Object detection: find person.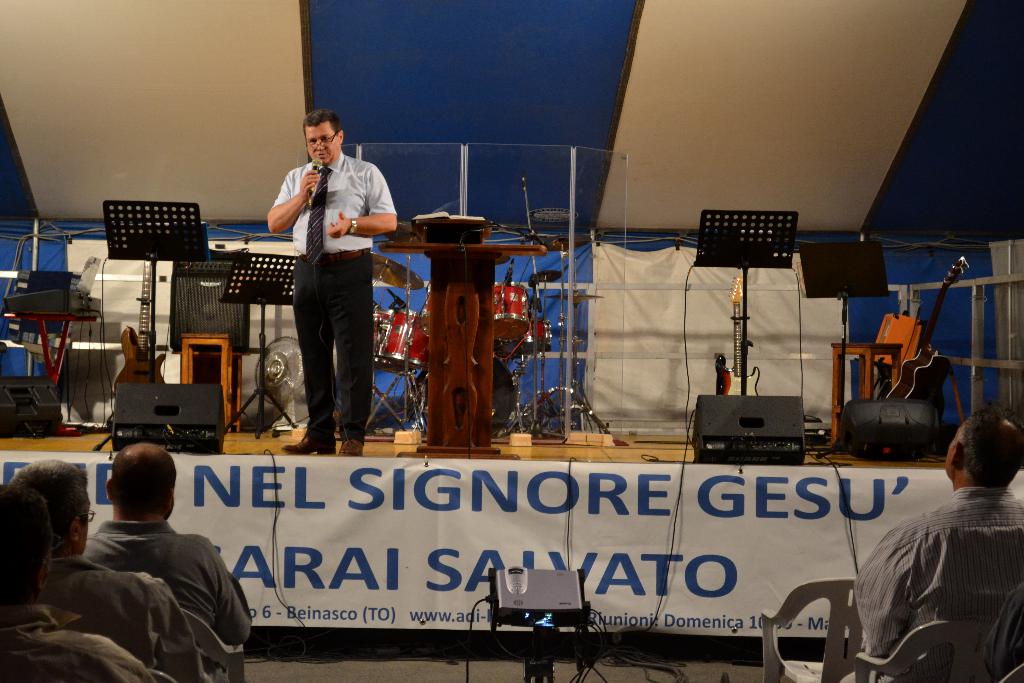
(left=858, top=409, right=1023, bottom=682).
